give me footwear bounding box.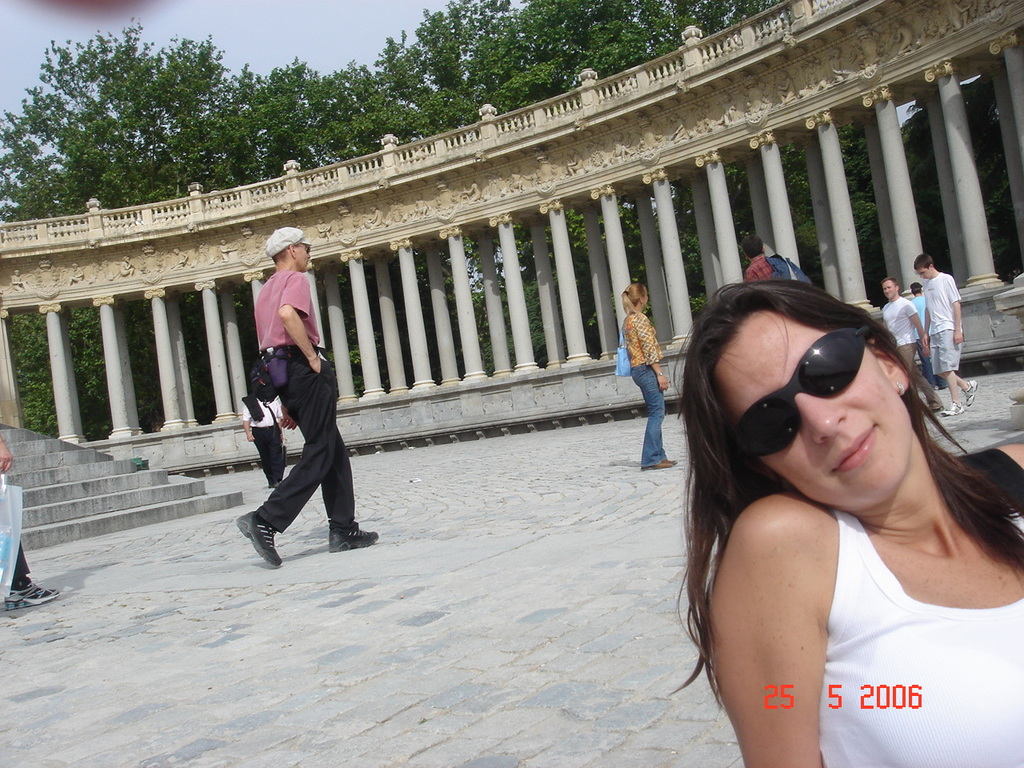
<region>328, 530, 380, 556</region>.
